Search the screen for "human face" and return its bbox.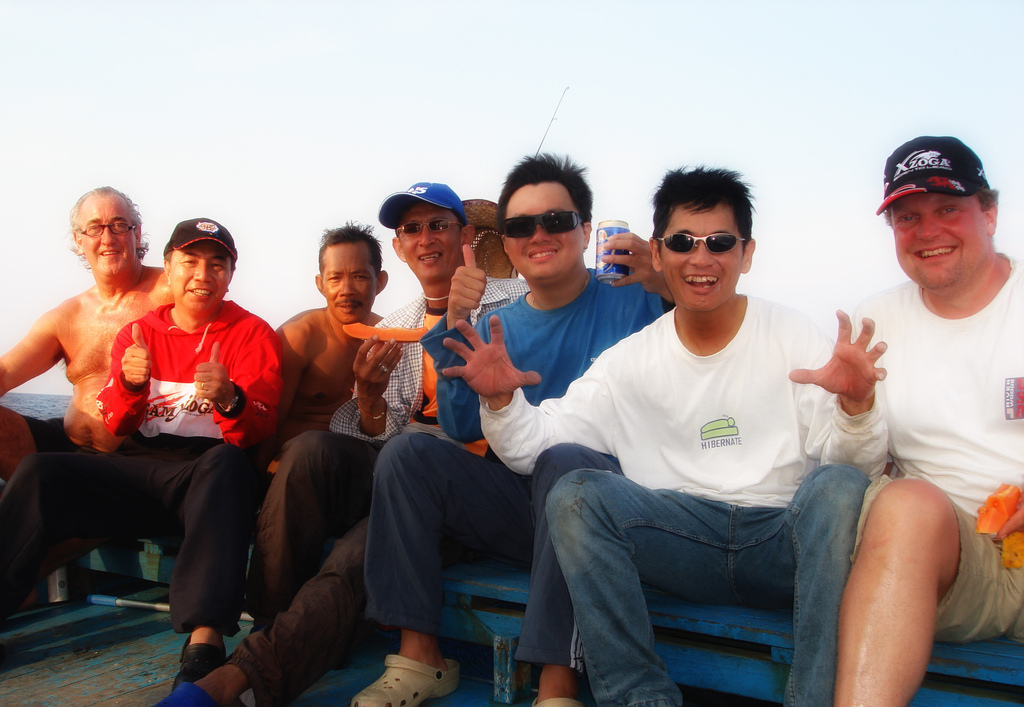
Found: [500, 179, 590, 272].
